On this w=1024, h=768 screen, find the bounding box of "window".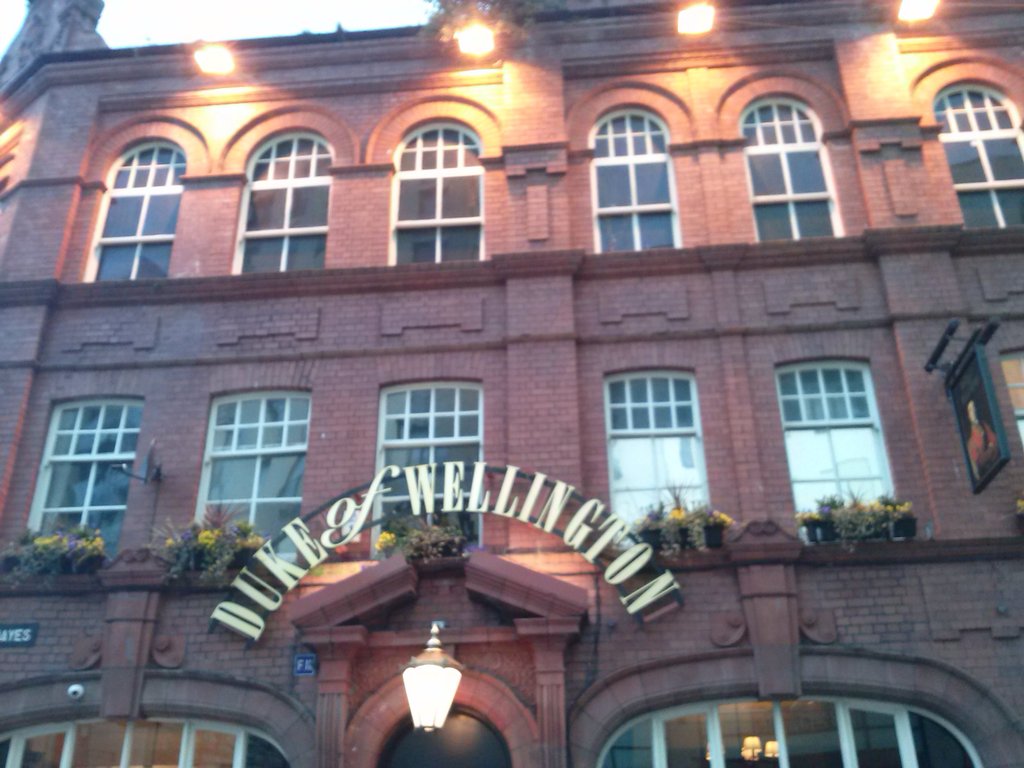
Bounding box: 77 137 191 285.
